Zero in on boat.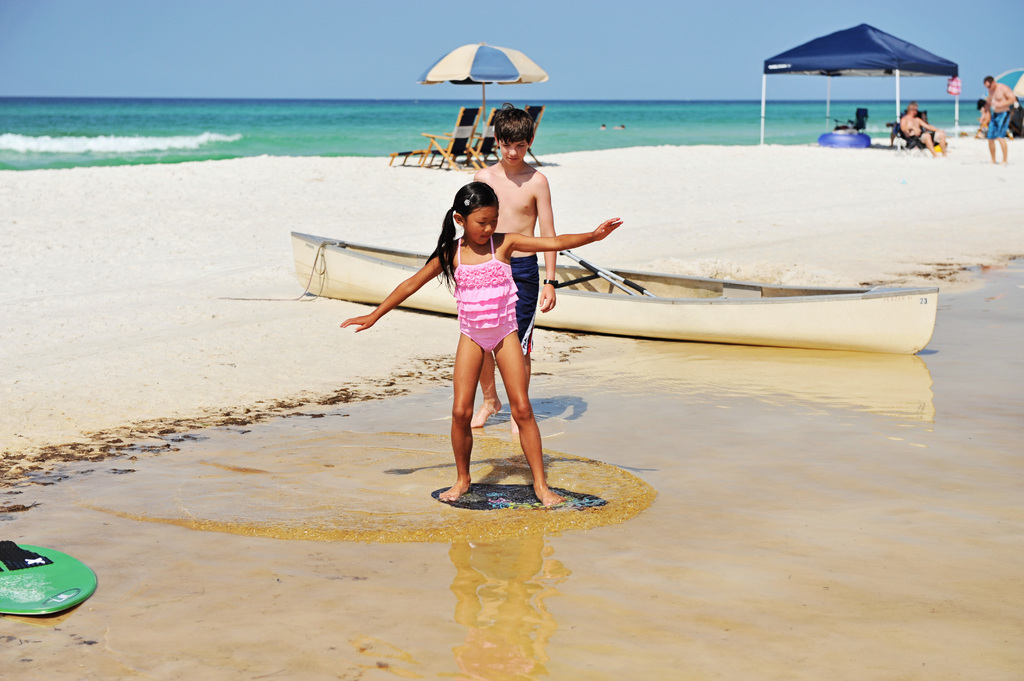
Zeroed in: [left=294, top=226, right=938, bottom=359].
